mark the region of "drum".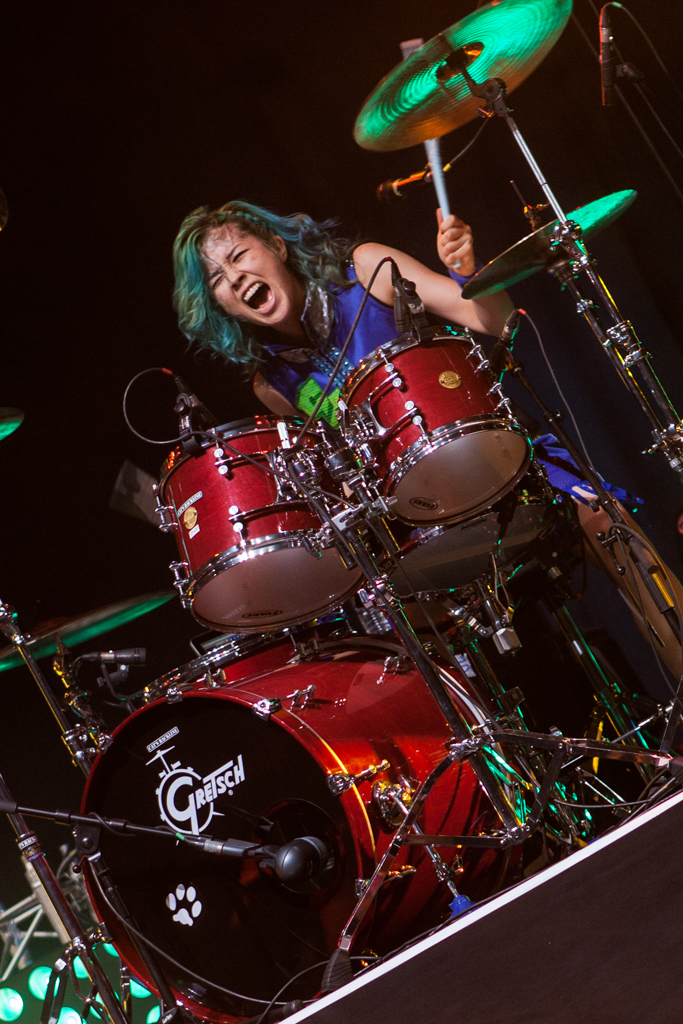
Region: locate(141, 634, 315, 696).
